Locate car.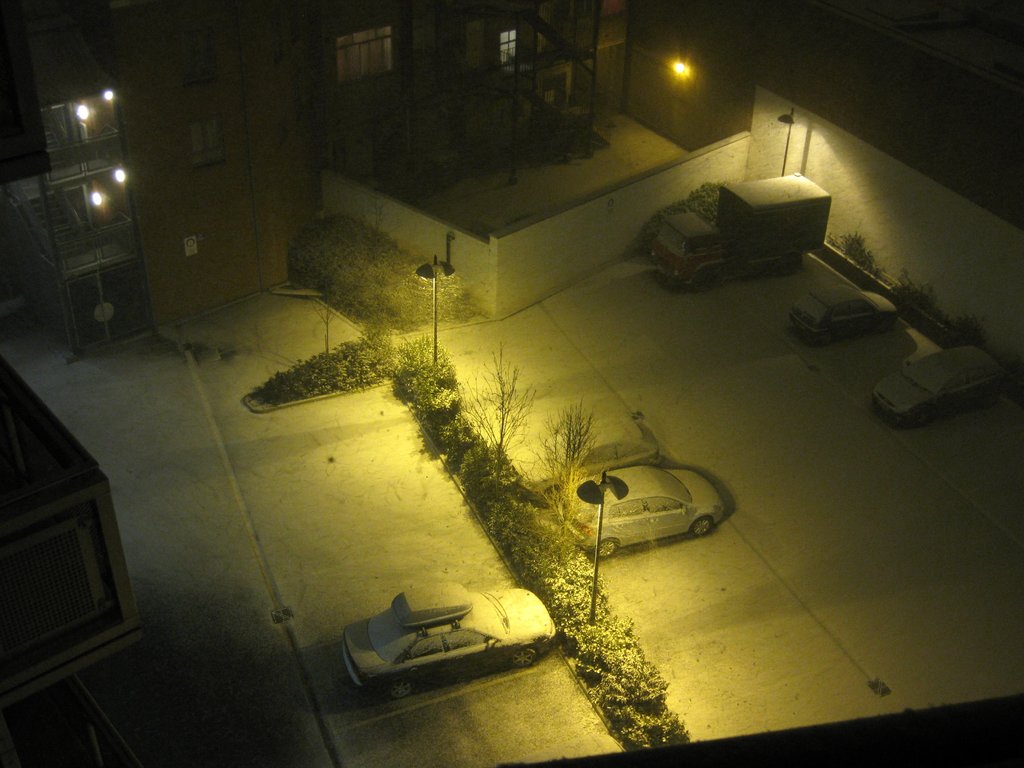
Bounding box: (874, 345, 1011, 427).
